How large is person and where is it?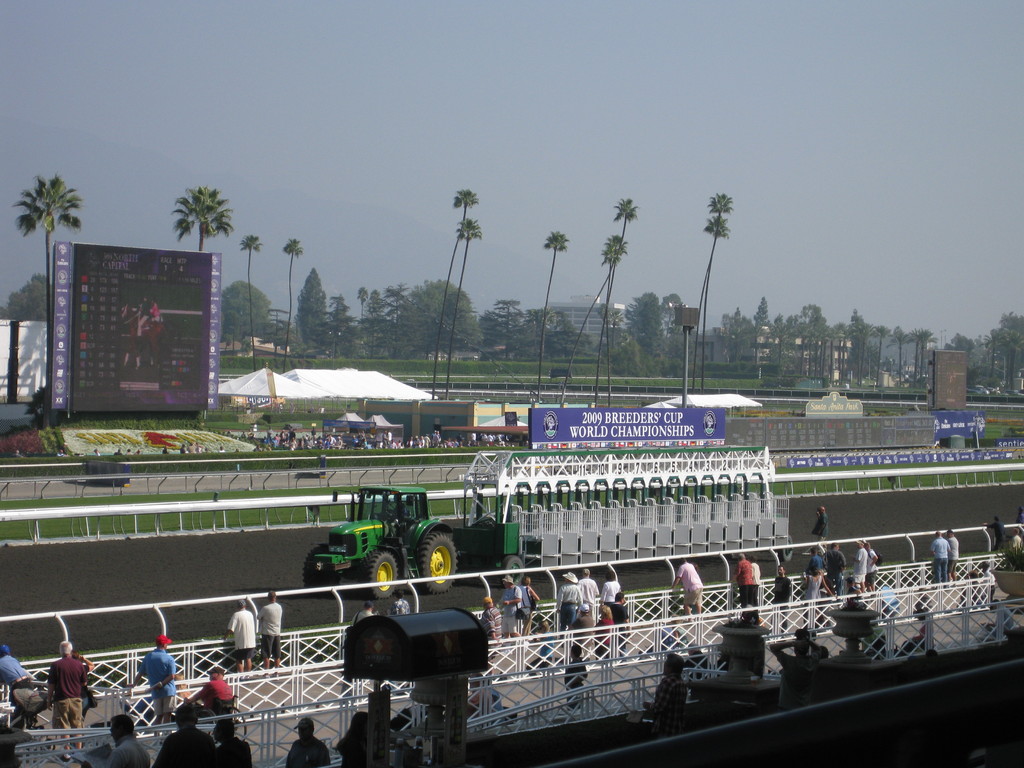
Bounding box: 609 591 630 662.
